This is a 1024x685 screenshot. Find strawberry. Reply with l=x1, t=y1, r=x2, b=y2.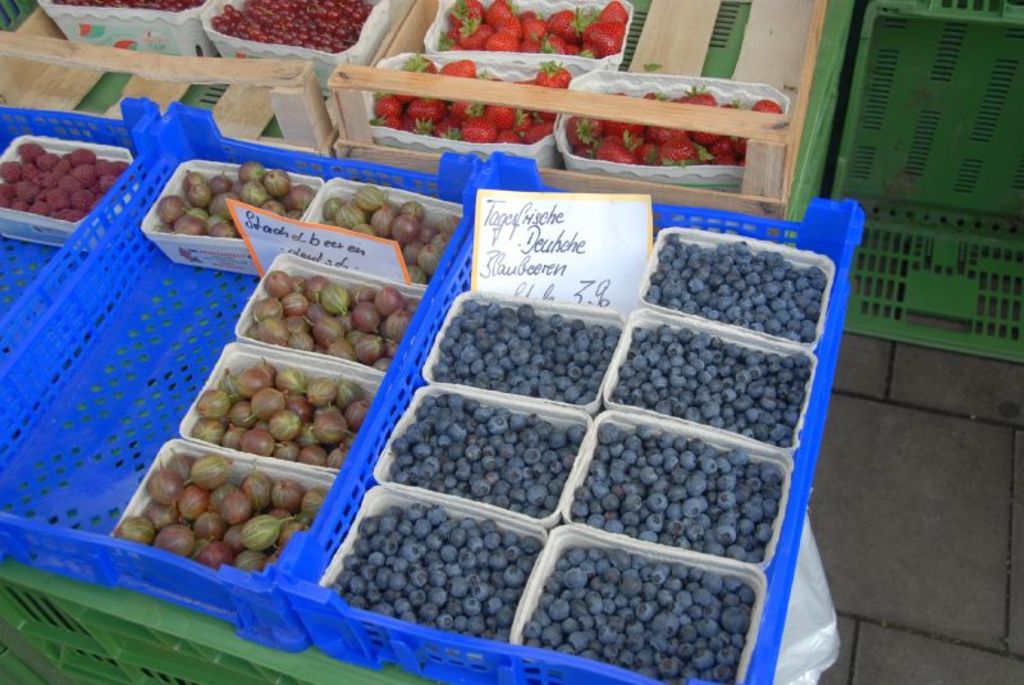
l=403, t=47, r=439, b=76.
